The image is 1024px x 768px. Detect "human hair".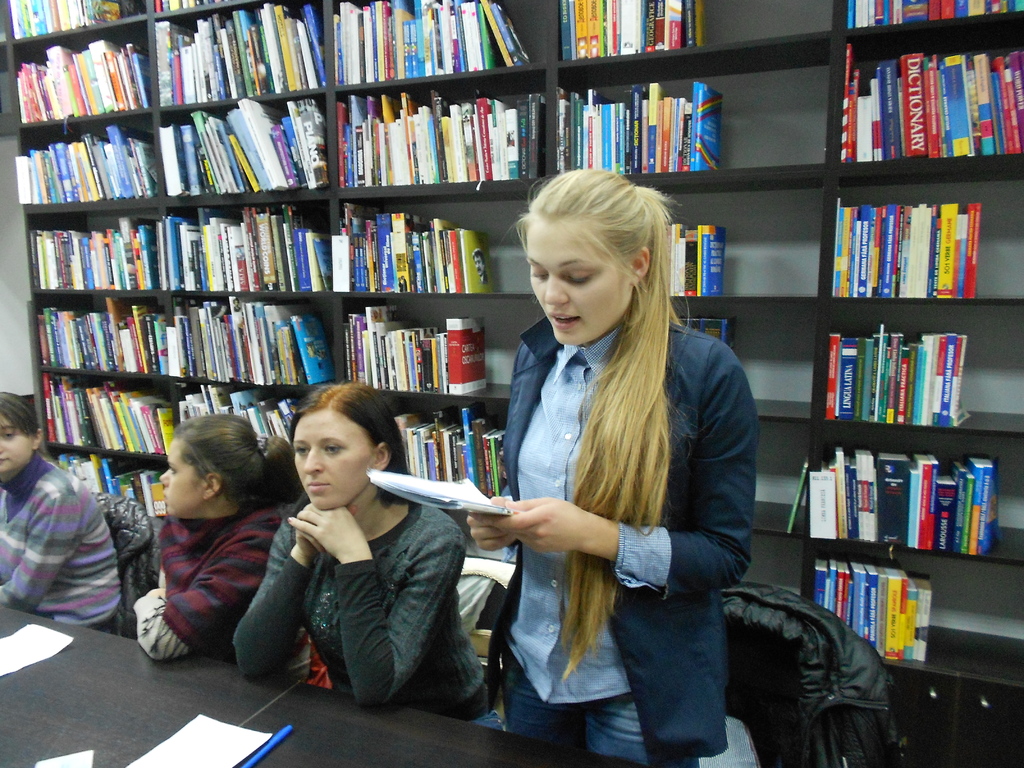
Detection: [left=169, top=412, right=305, bottom=515].
